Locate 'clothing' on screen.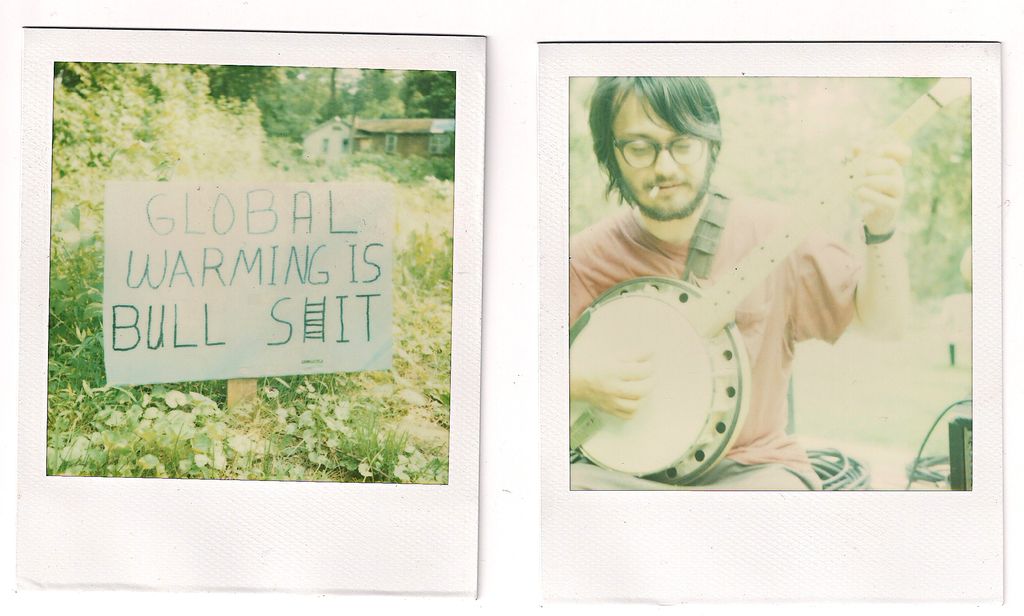
On screen at x1=570, y1=208, x2=861, y2=492.
